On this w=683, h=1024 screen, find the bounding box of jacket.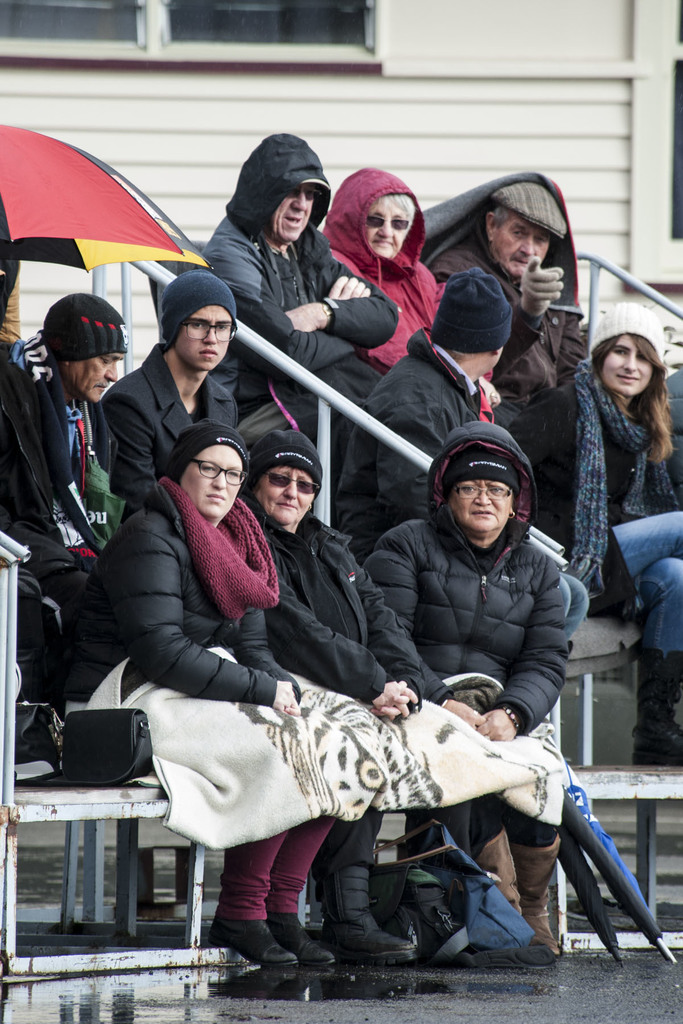
Bounding box: (248, 493, 448, 698).
